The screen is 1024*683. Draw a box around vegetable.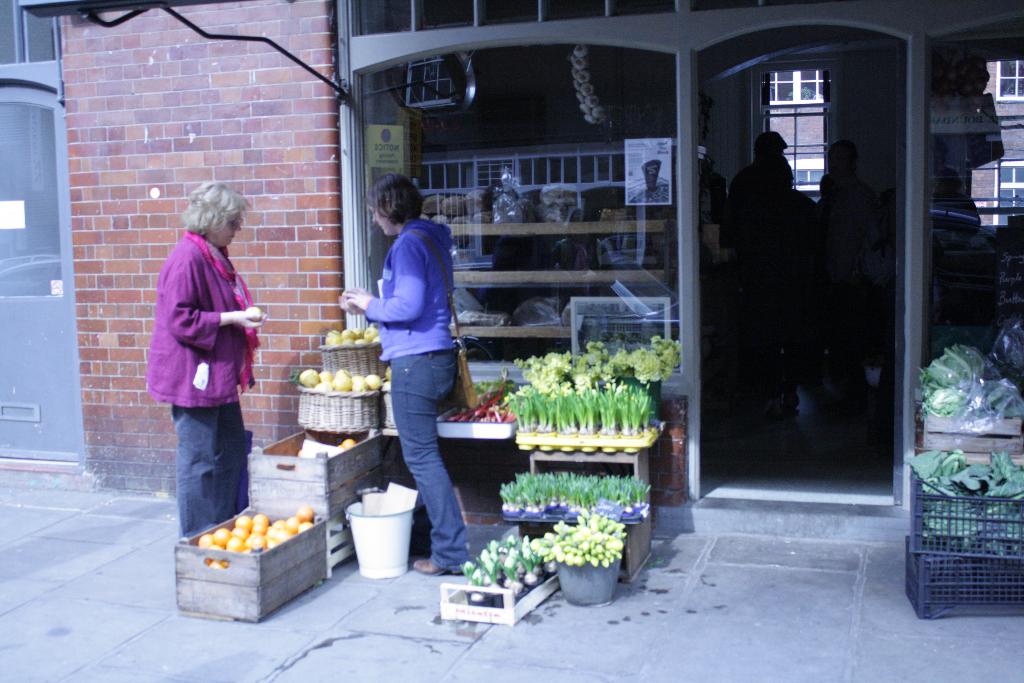
[533, 510, 632, 568].
